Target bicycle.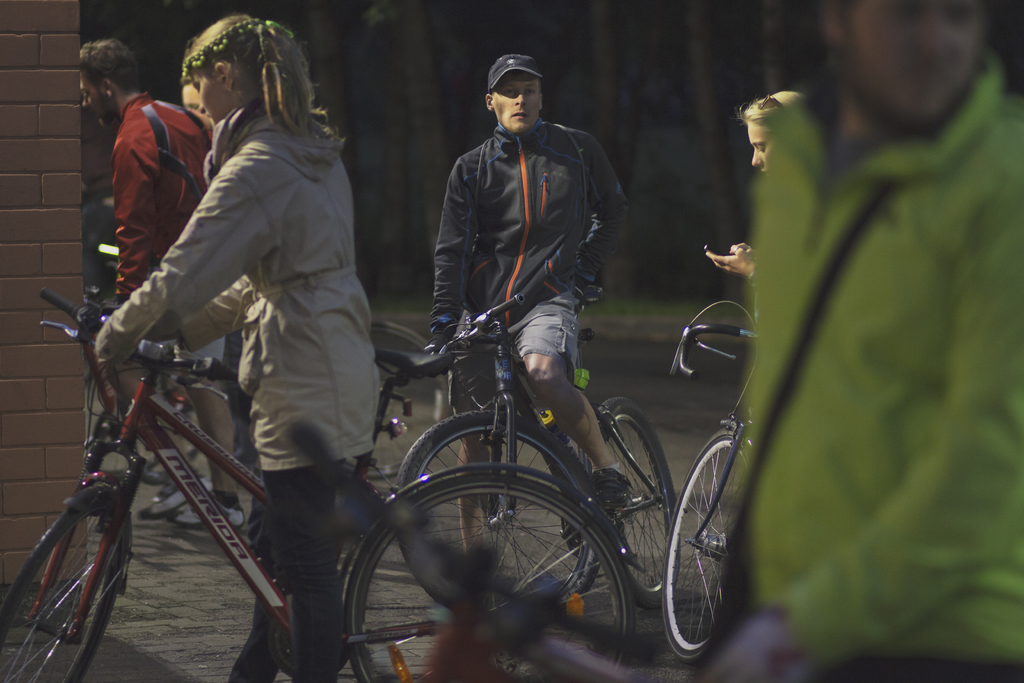
Target region: locate(390, 295, 684, 629).
